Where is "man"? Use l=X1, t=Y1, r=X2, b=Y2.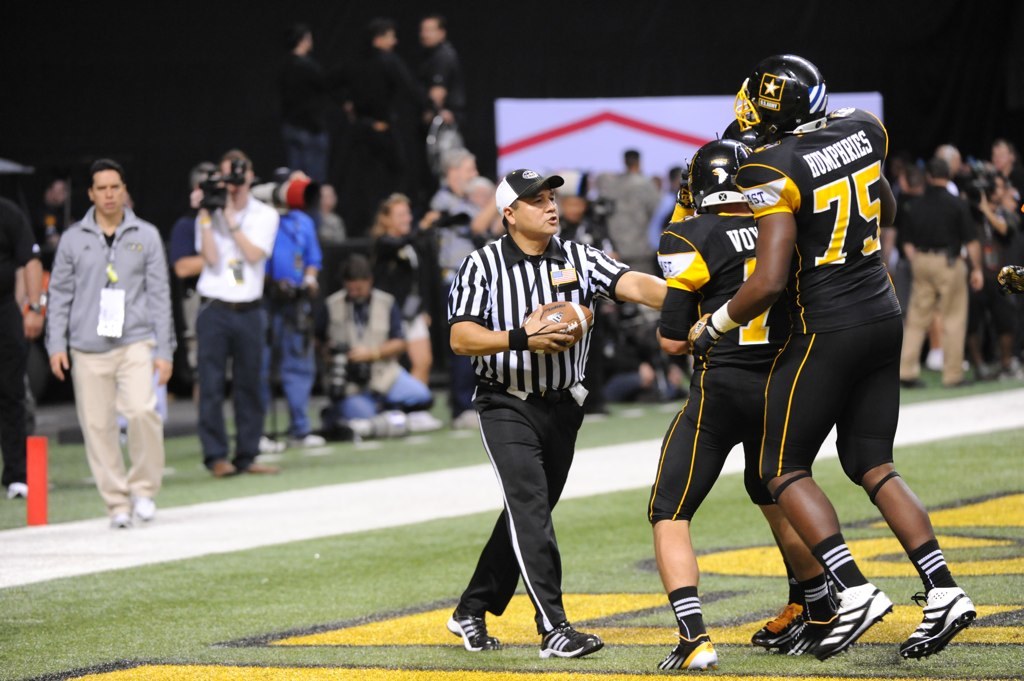
l=258, t=168, r=331, b=459.
